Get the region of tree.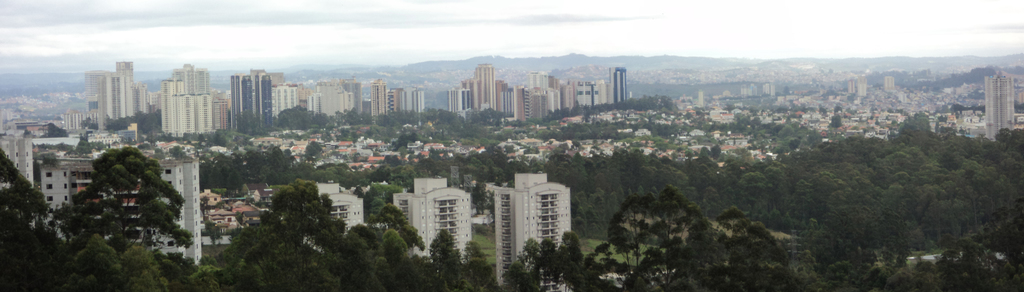
box=[46, 119, 68, 140].
